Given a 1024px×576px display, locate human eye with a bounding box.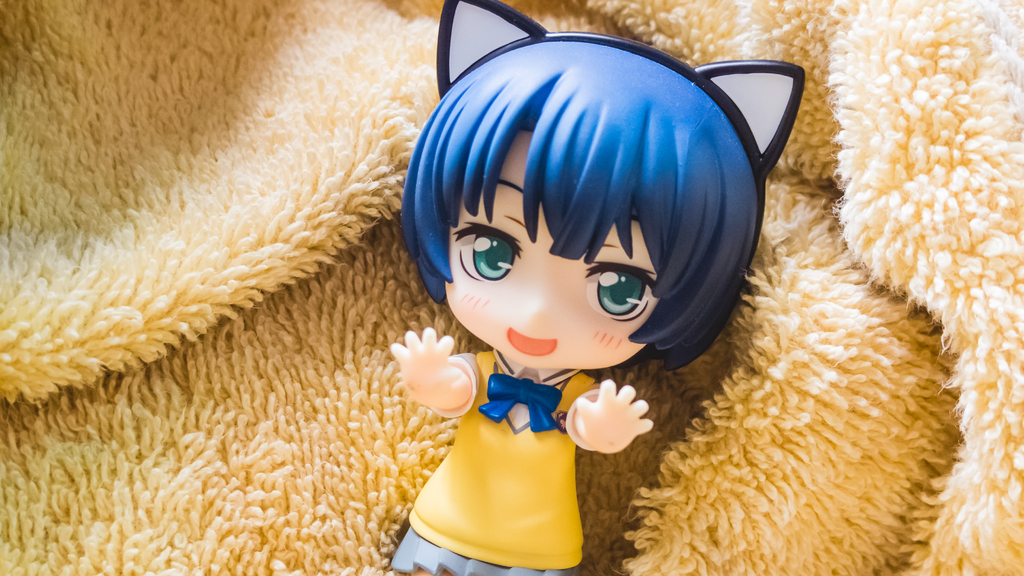
Located: [577,256,660,319].
